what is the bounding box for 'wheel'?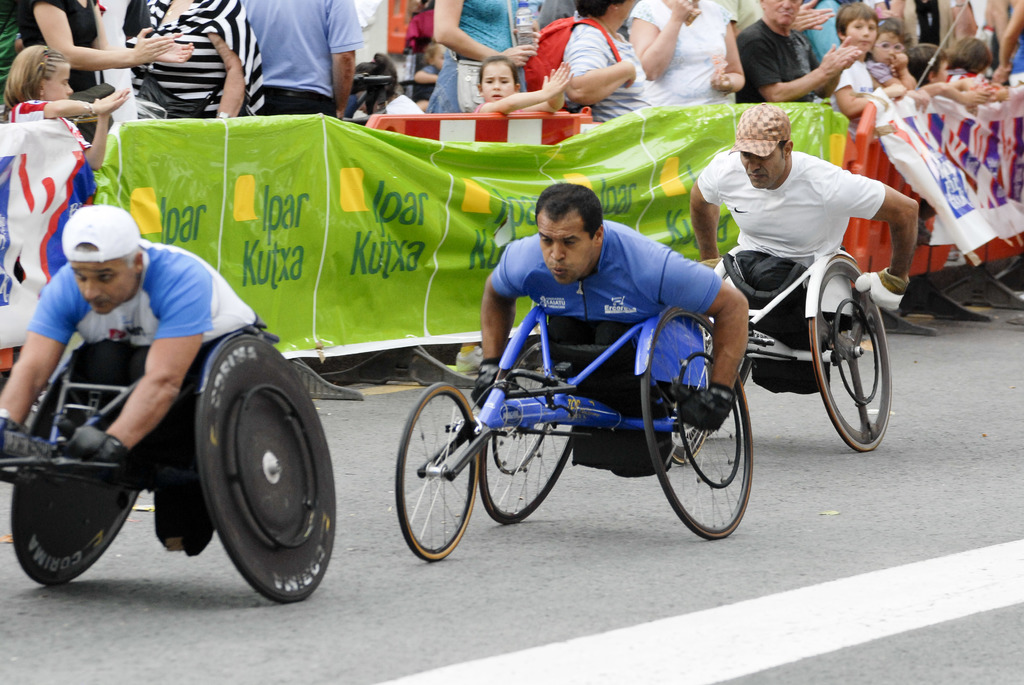
8/361/147/588.
